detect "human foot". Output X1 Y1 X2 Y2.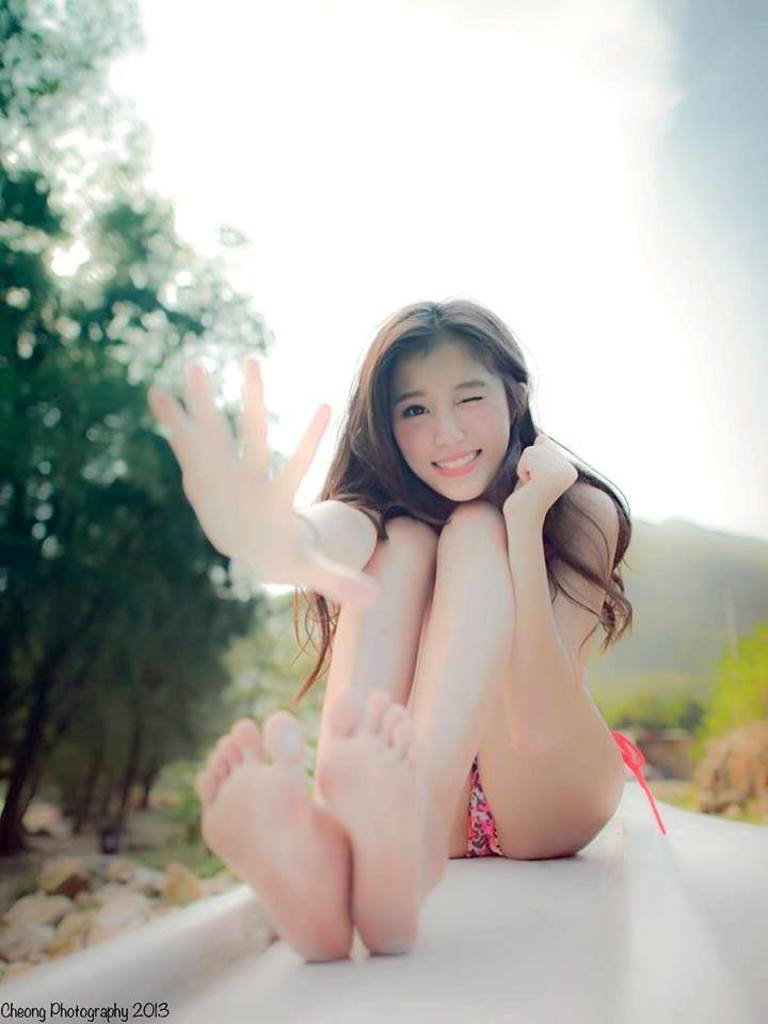
318 697 430 958.
